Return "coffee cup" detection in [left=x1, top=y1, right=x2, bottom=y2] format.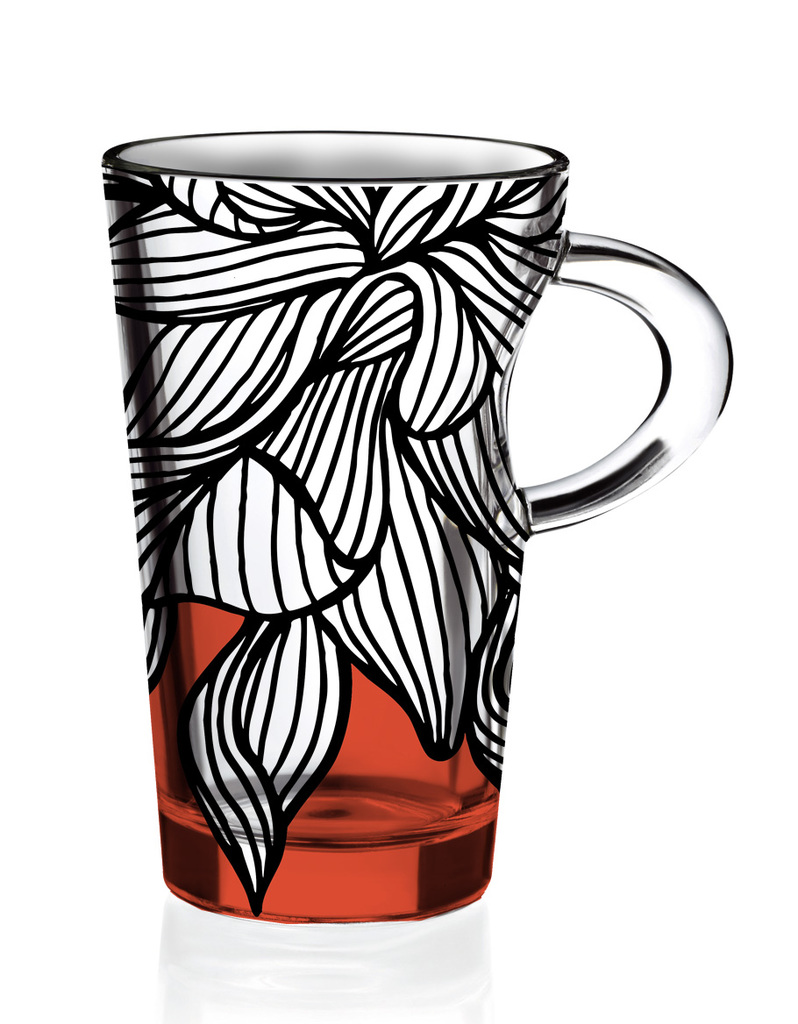
[left=96, top=121, right=737, bottom=928].
